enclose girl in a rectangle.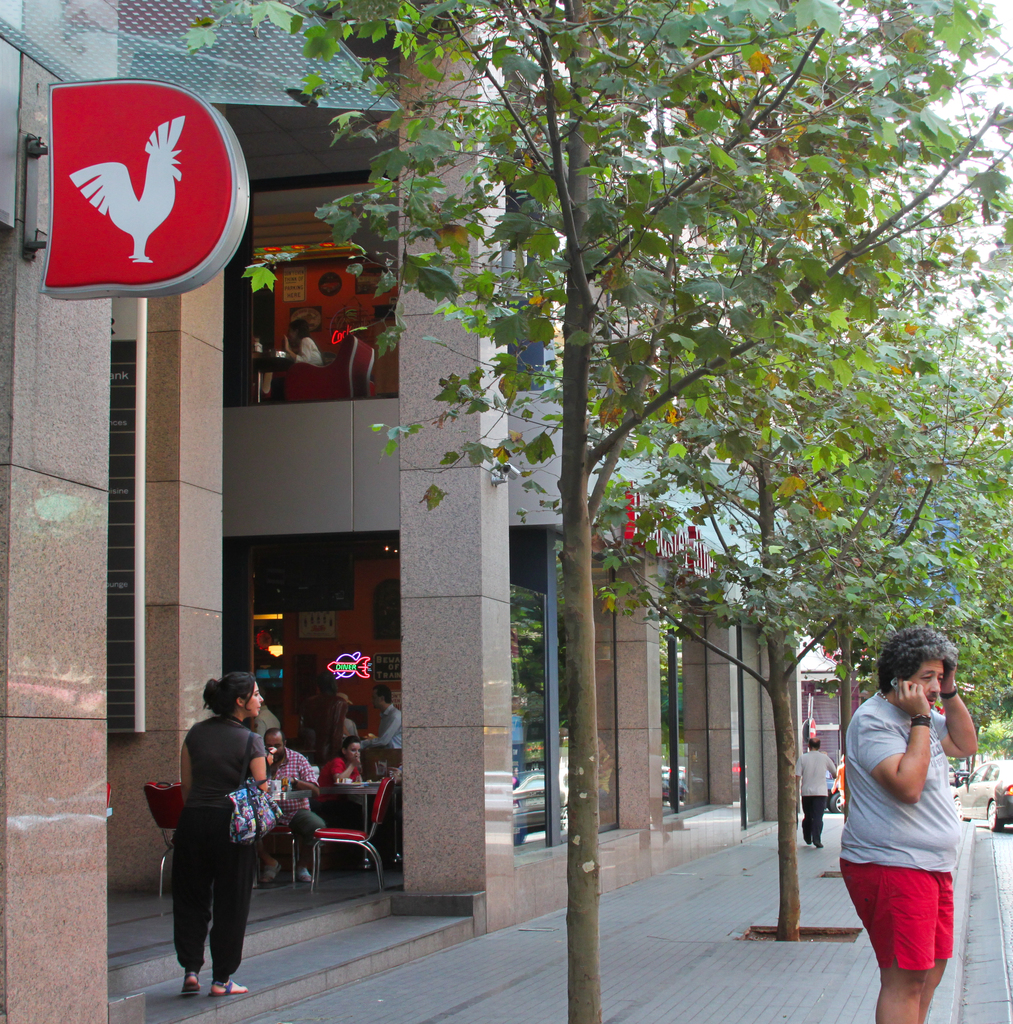
(172, 672, 263, 995).
